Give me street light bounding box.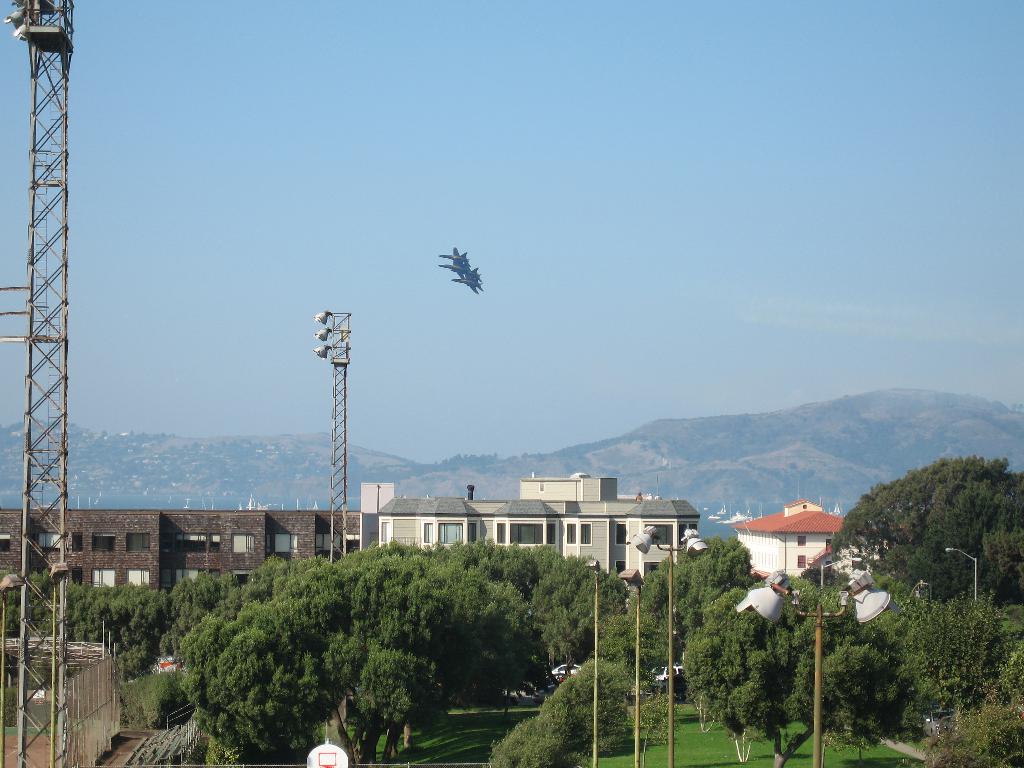
x1=1, y1=0, x2=86, y2=767.
